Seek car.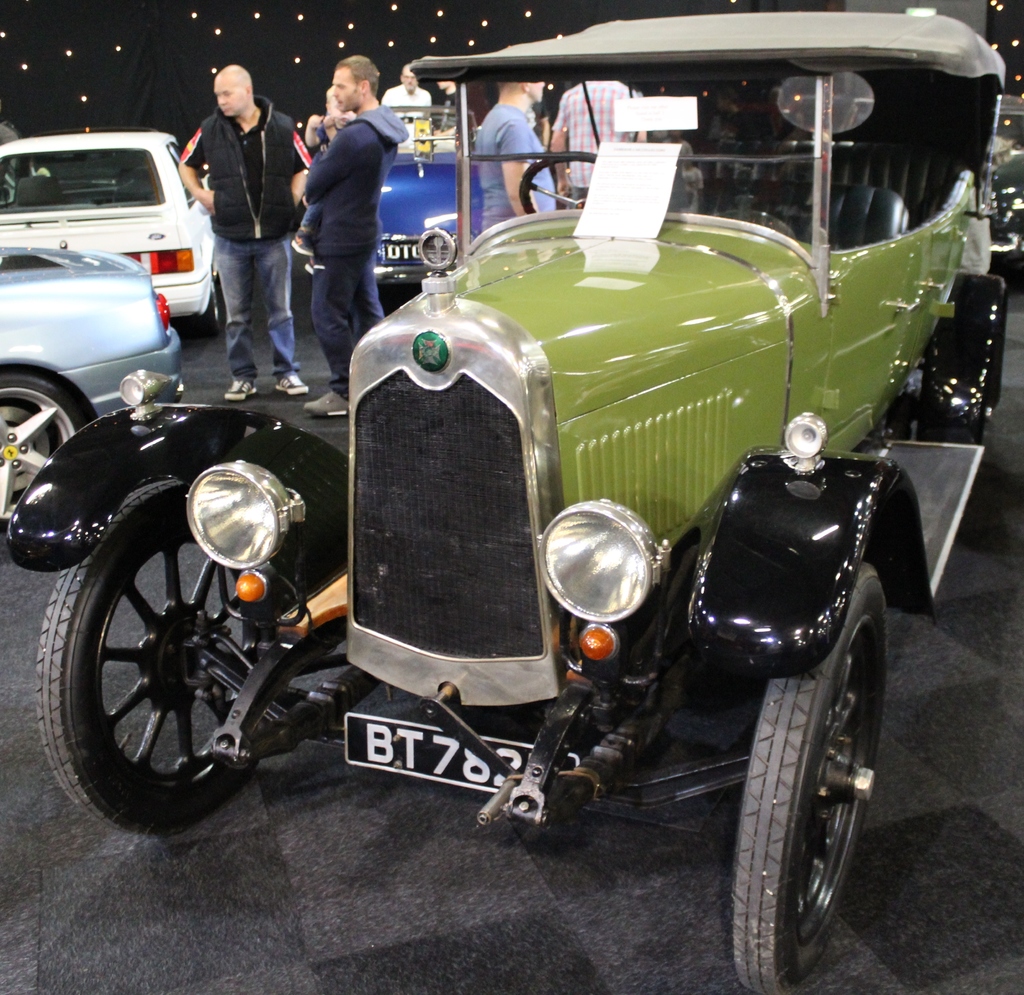
left=995, top=92, right=1023, bottom=259.
